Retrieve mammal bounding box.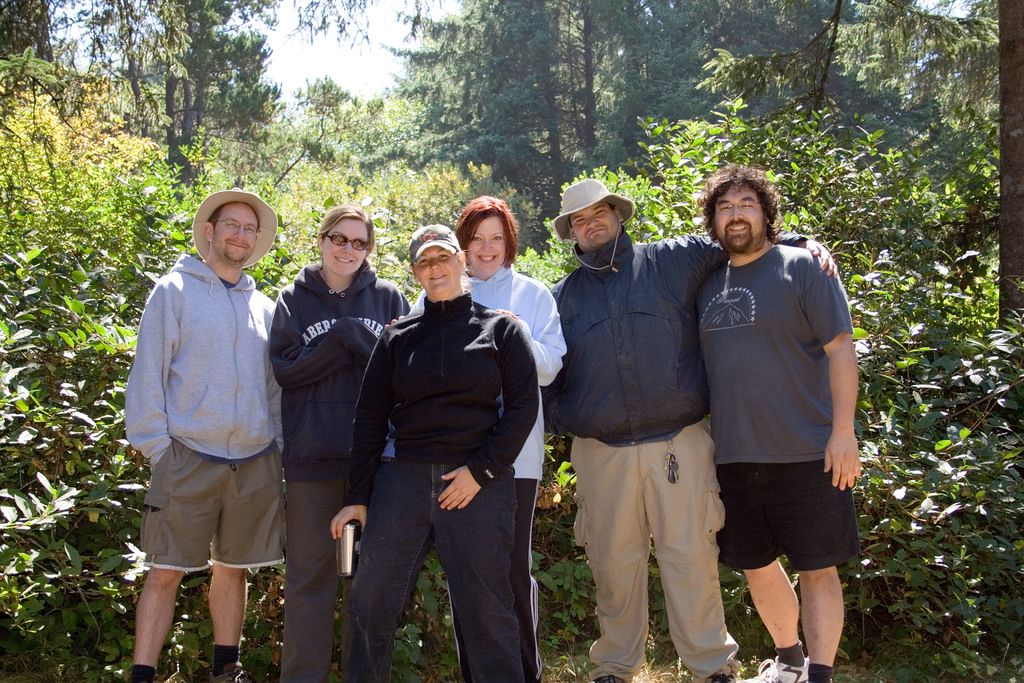
Bounding box: x1=109 y1=179 x2=301 y2=627.
